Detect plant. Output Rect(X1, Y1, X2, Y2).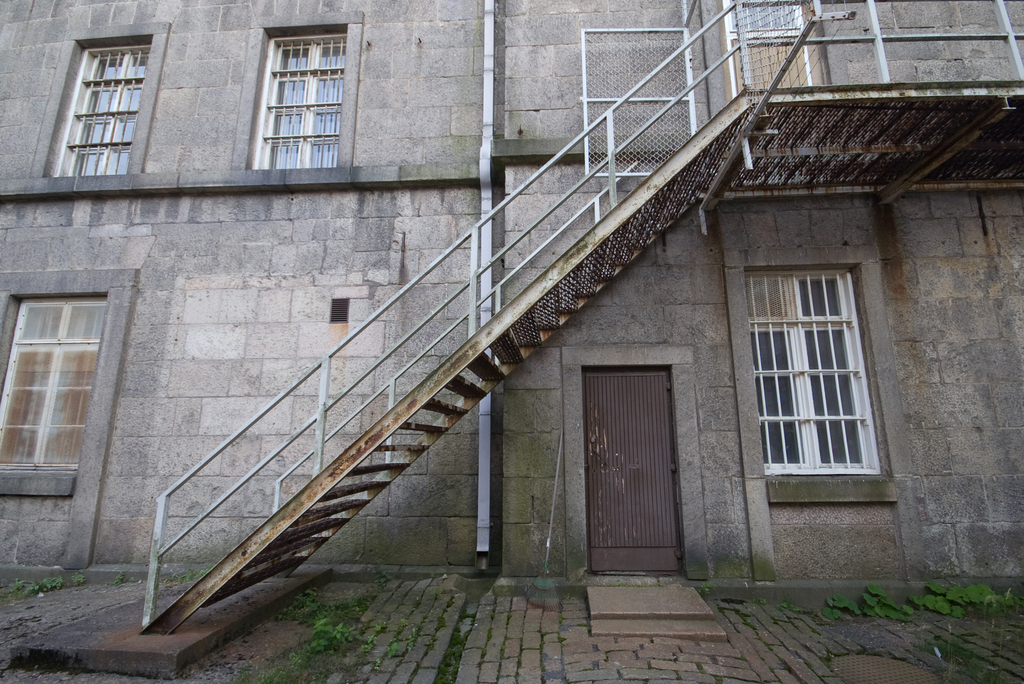
Rect(309, 617, 356, 651).
